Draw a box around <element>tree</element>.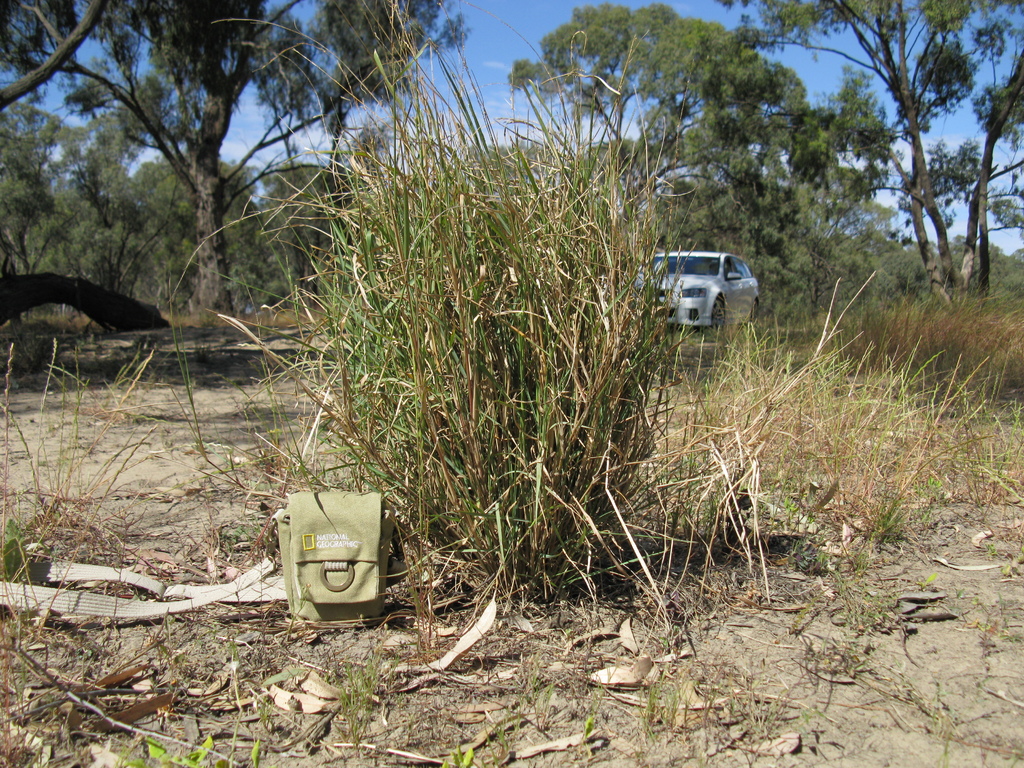
BBox(1, 0, 483, 332).
